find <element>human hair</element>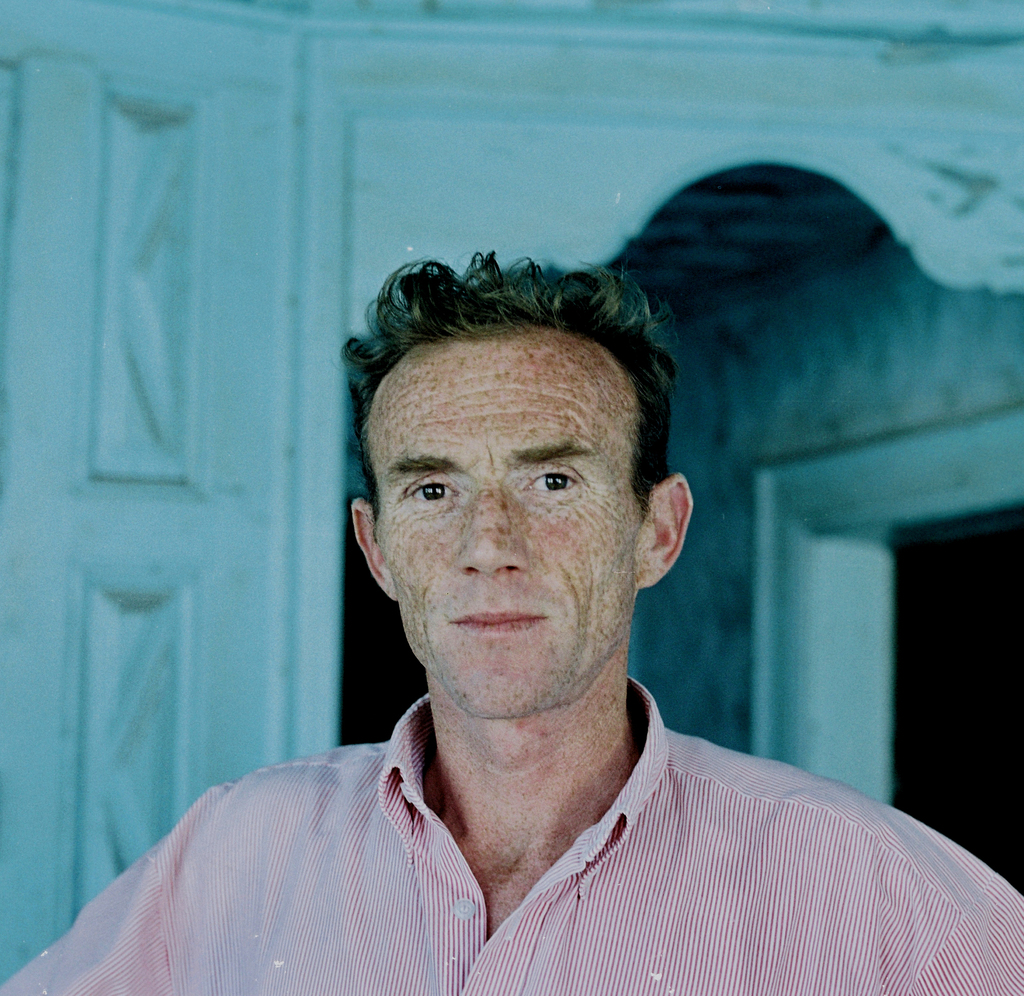
Rect(351, 262, 686, 525)
